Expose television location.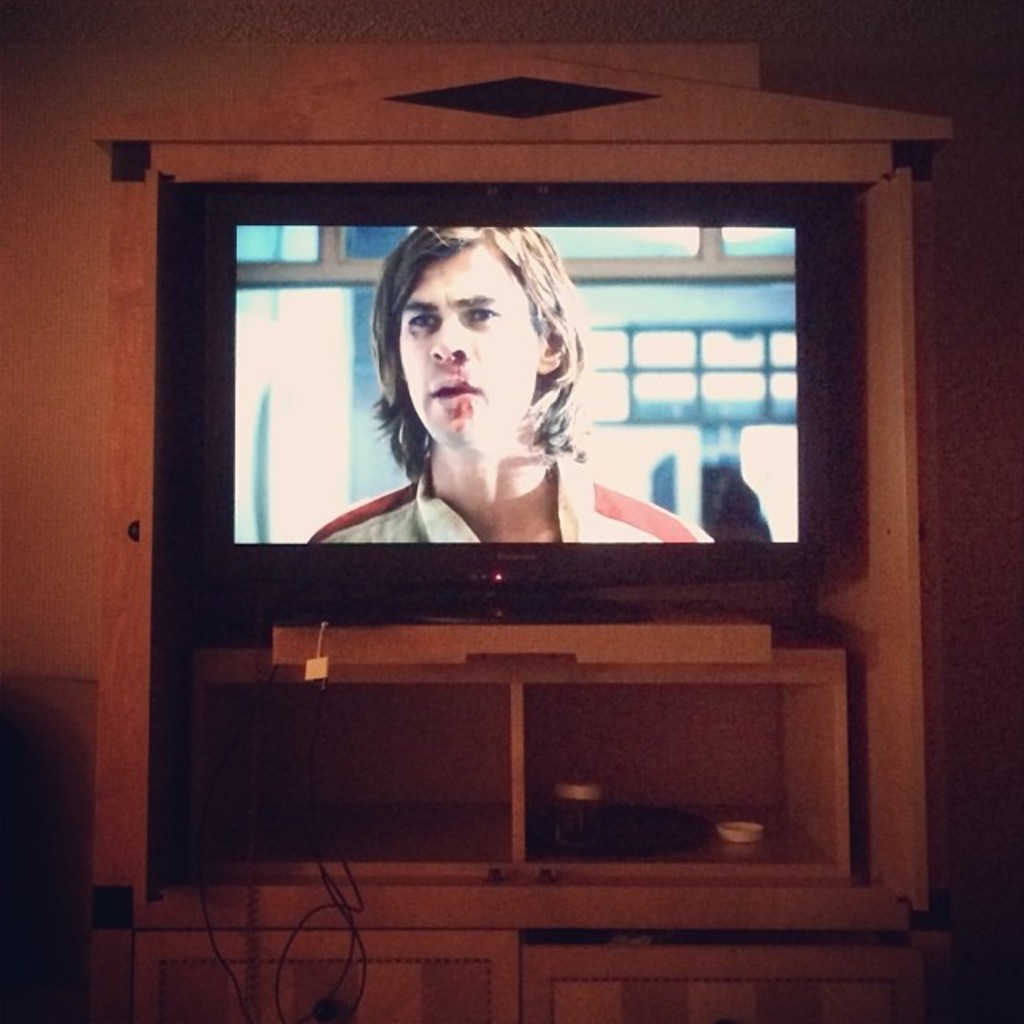
Exposed at select_region(168, 186, 858, 626).
